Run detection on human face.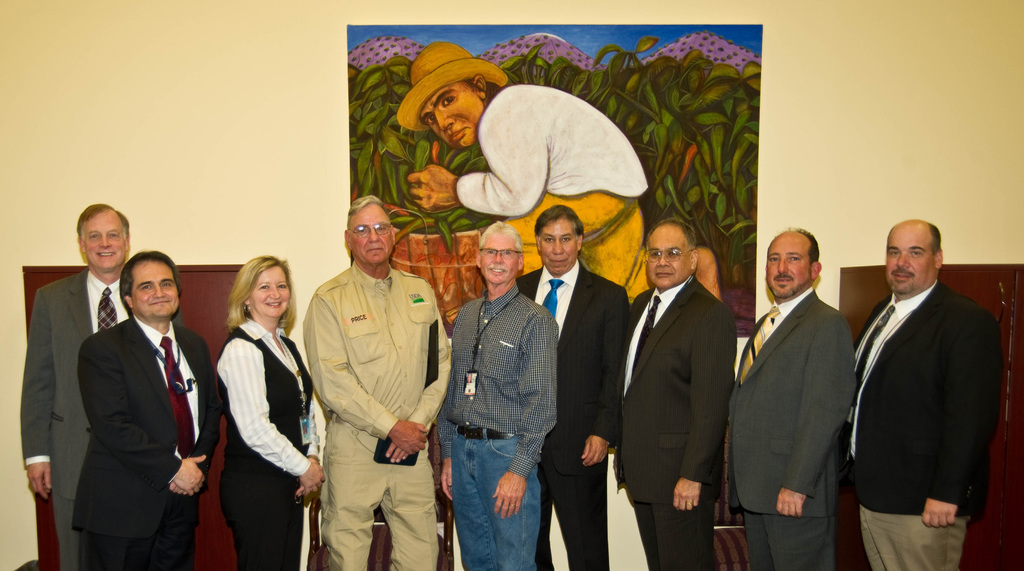
Result: crop(353, 206, 392, 265).
